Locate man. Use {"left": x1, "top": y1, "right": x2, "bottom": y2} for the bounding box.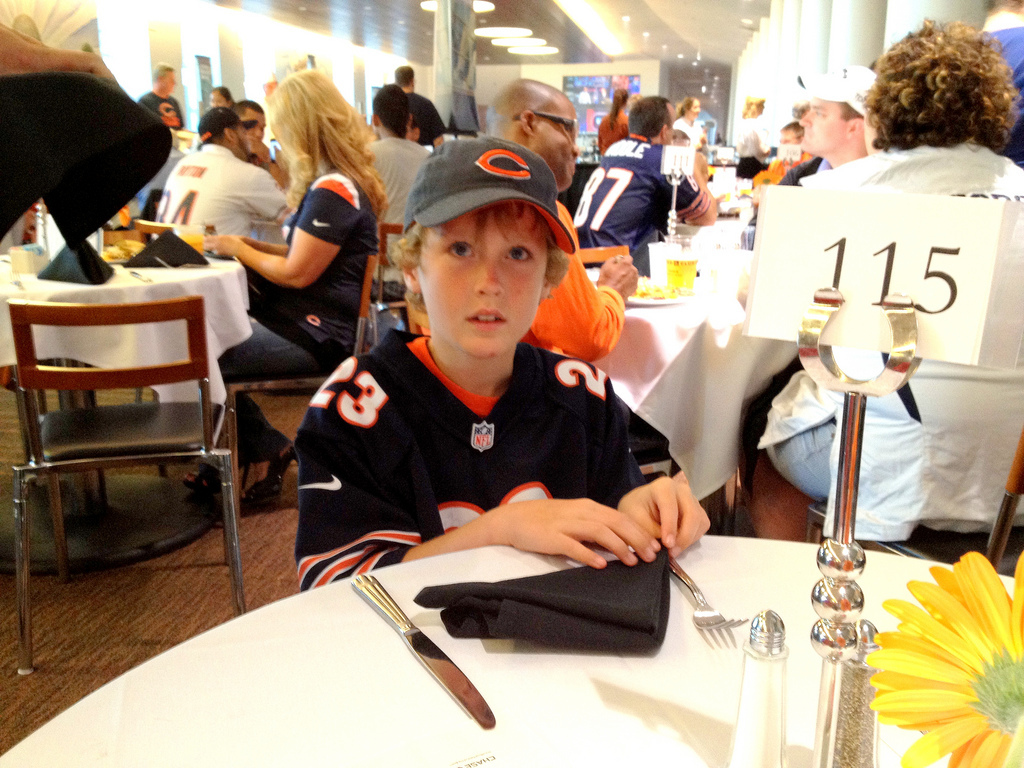
{"left": 757, "top": 23, "right": 1023, "bottom": 532}.
